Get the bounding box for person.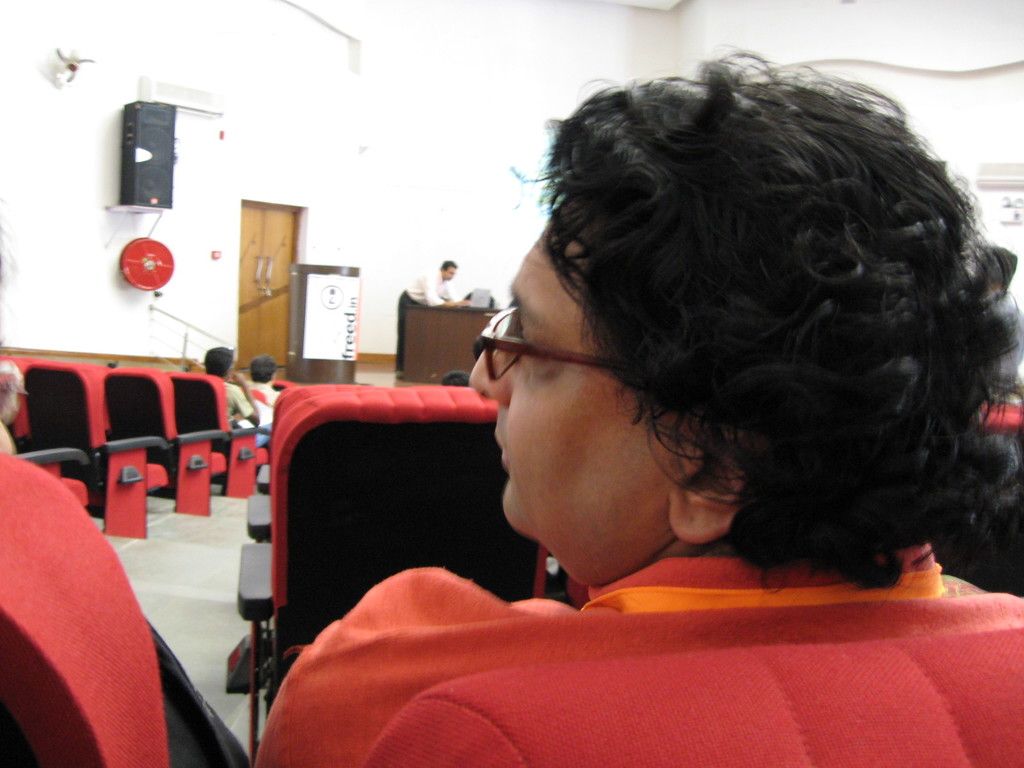
box=[200, 346, 272, 451].
